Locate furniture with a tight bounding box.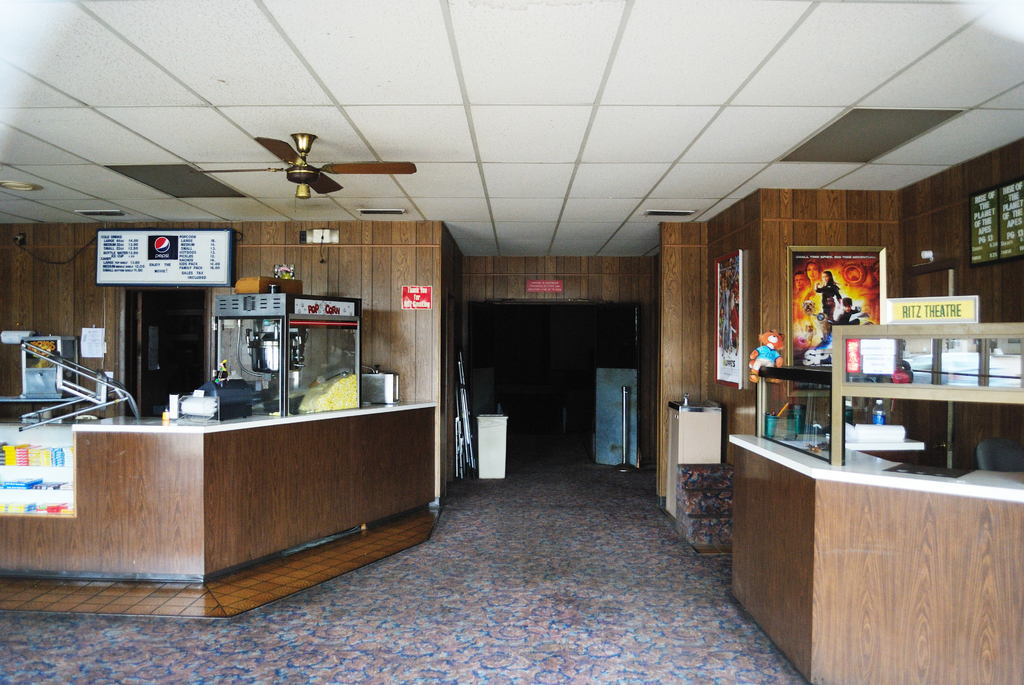
<bbox>0, 397, 438, 624</bbox>.
